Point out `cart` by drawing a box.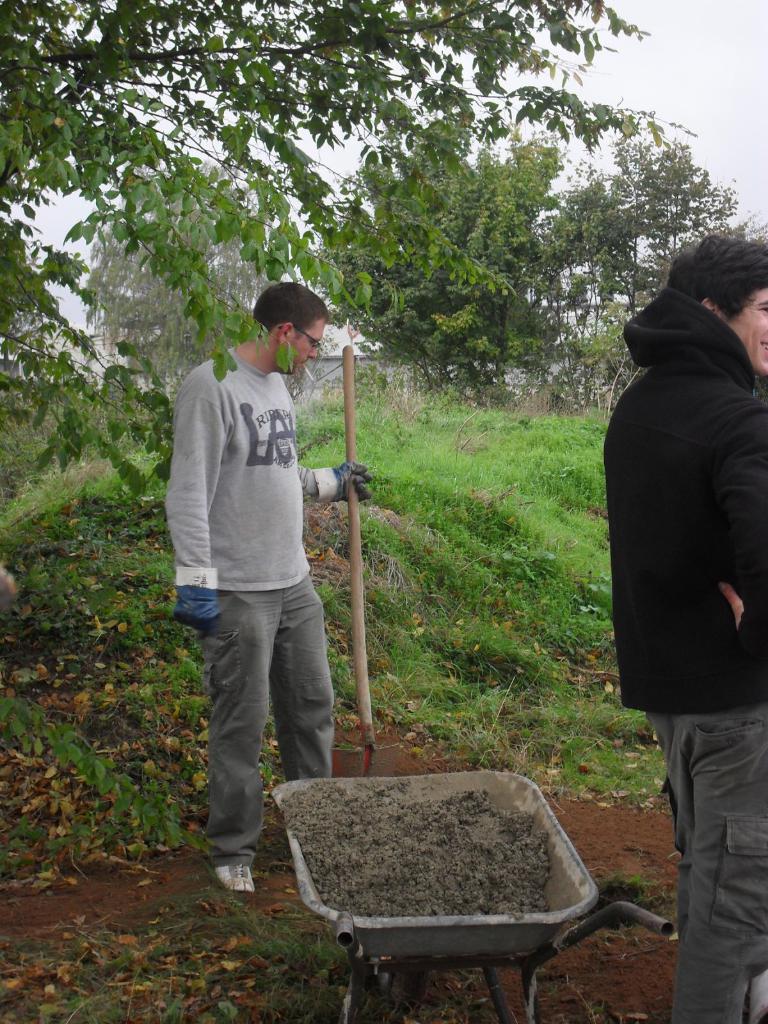
x1=271, y1=769, x2=675, y2=1023.
